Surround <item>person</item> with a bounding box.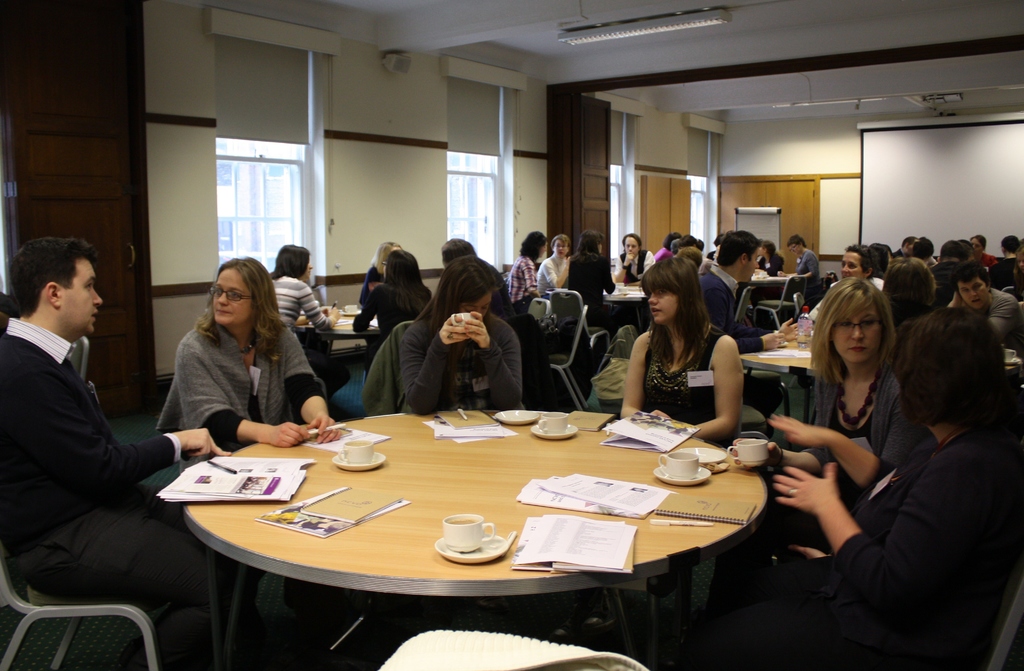
rect(377, 266, 540, 422).
